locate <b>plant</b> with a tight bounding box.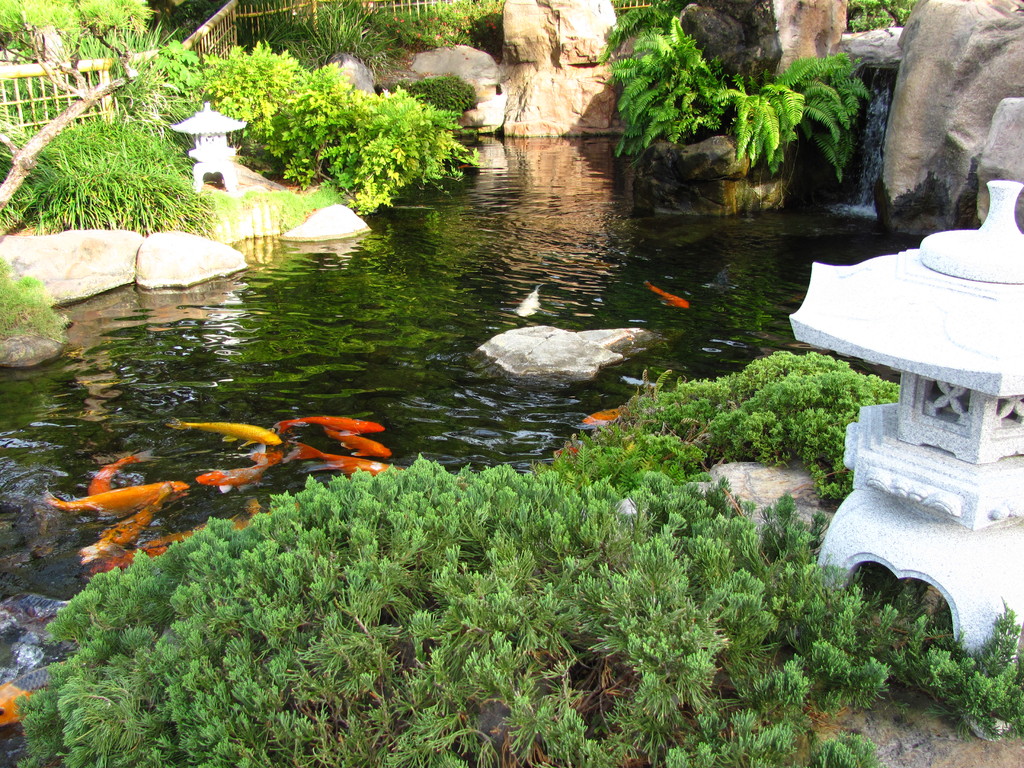
575:342:909:511.
